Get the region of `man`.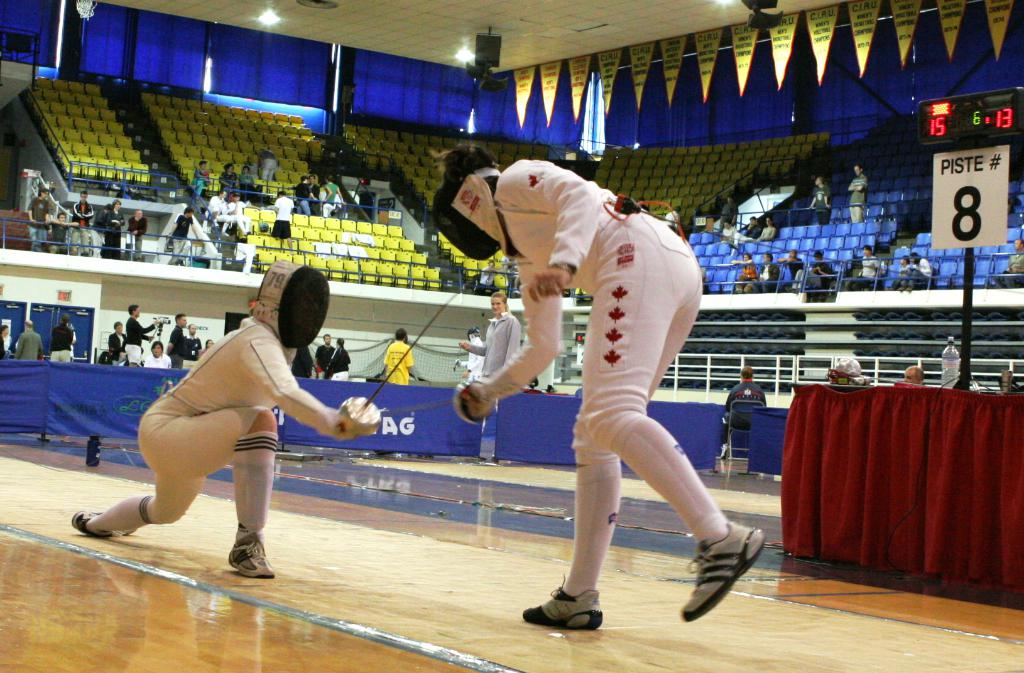
x1=186, y1=323, x2=201, y2=360.
